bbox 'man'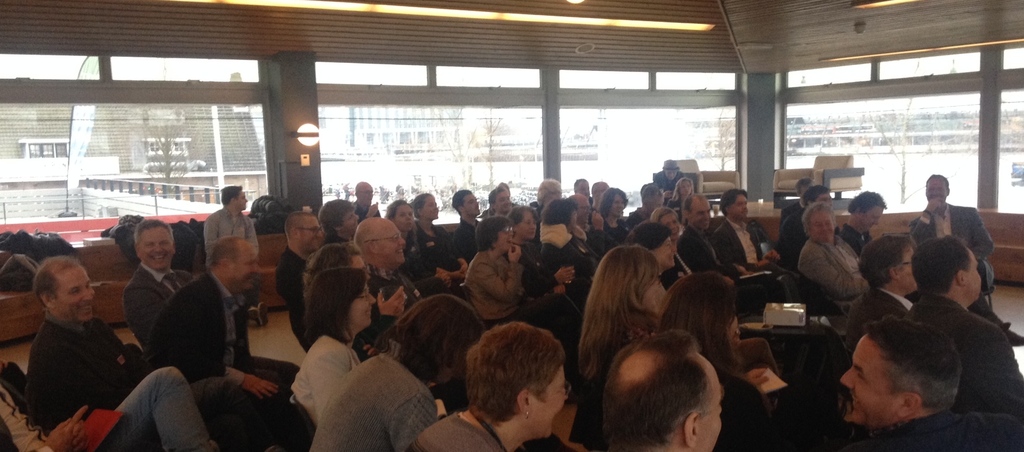
BBox(355, 216, 426, 317)
